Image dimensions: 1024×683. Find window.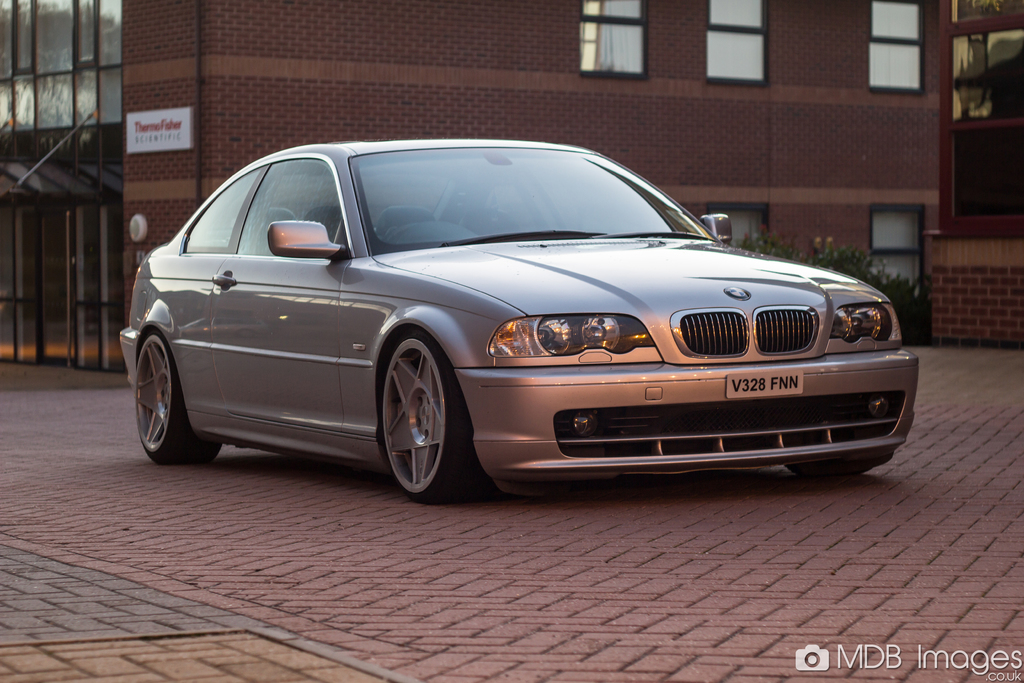
[866,16,948,93].
